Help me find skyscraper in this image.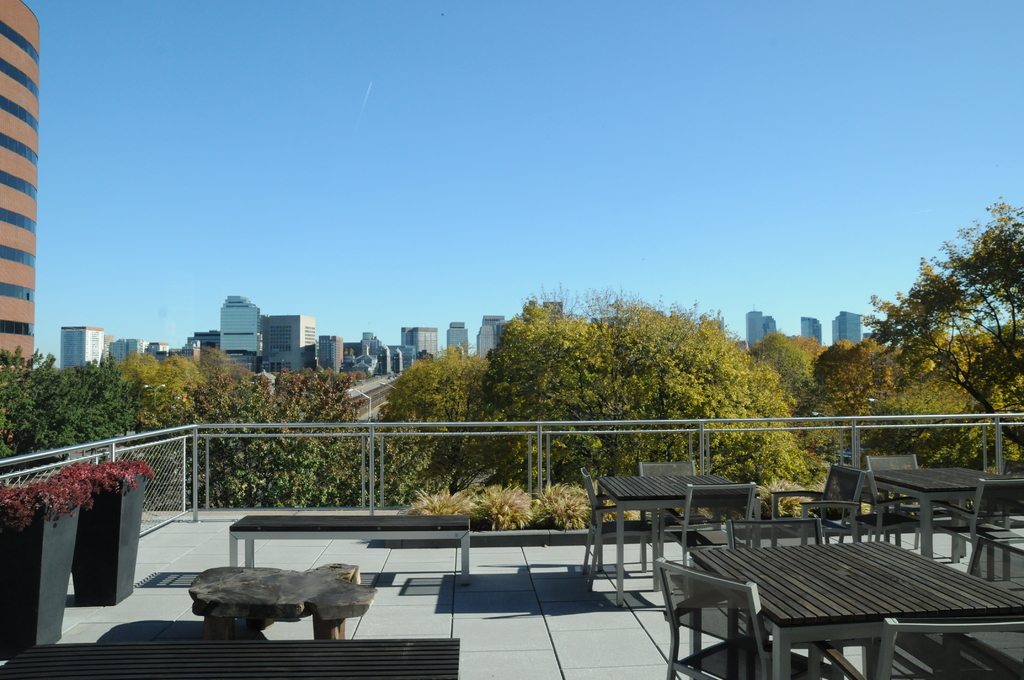
Found it: pyautogui.locateOnScreen(55, 321, 108, 368).
